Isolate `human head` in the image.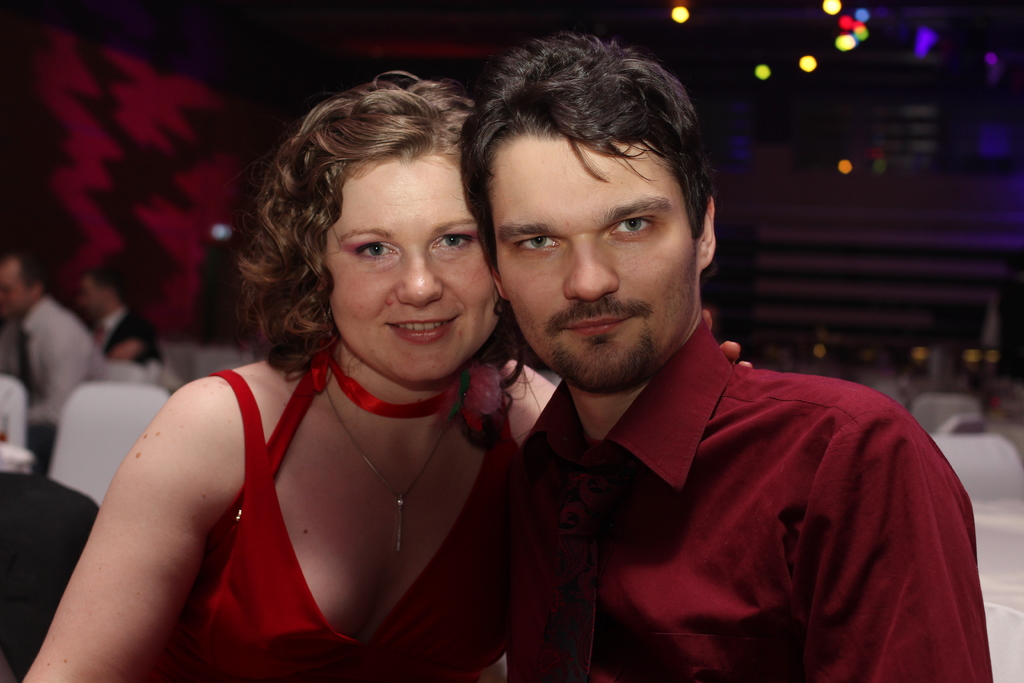
Isolated region: 0:256:44:314.
